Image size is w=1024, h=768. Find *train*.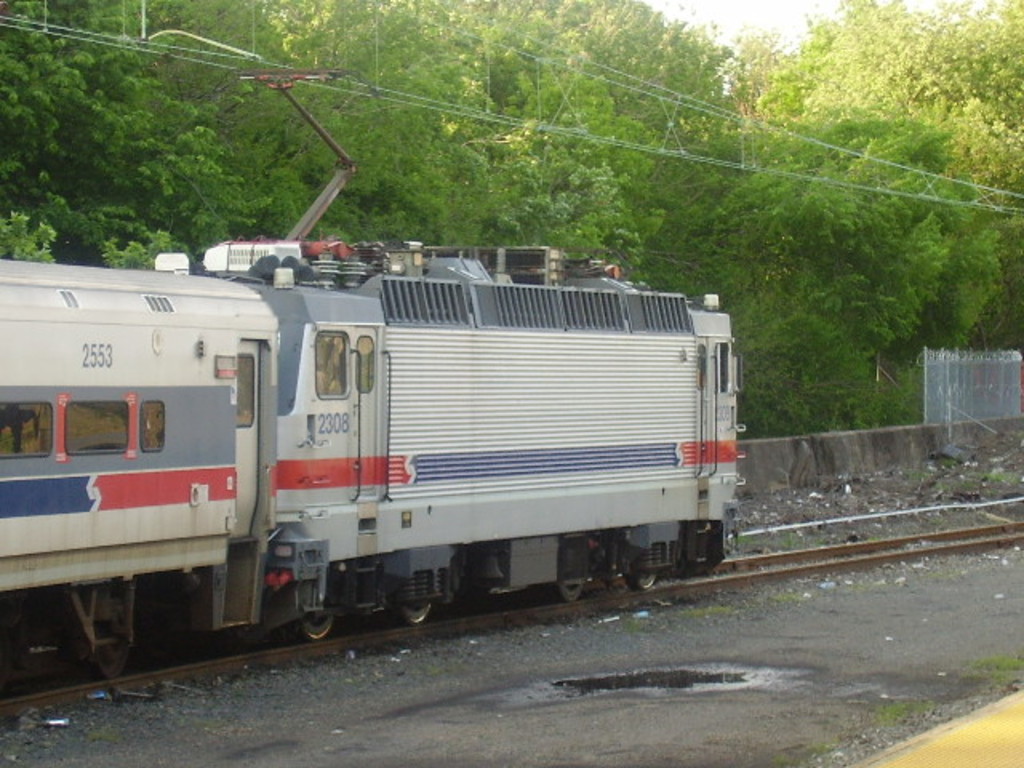
region(0, 54, 749, 688).
